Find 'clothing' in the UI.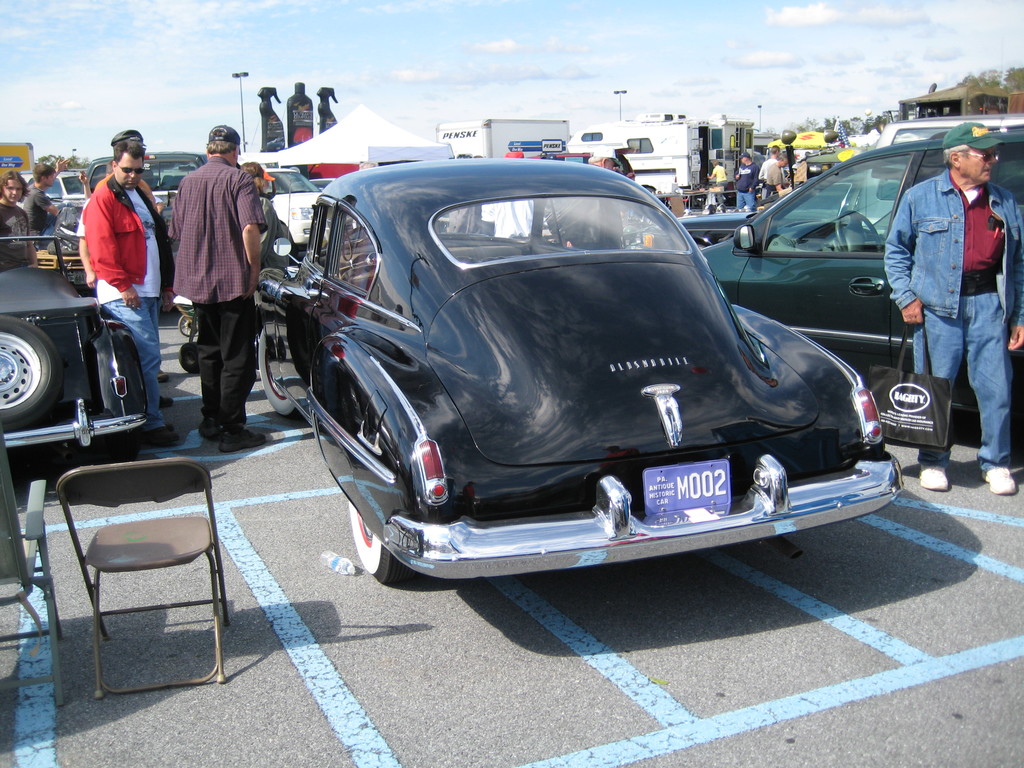
UI element at box=[762, 162, 784, 196].
